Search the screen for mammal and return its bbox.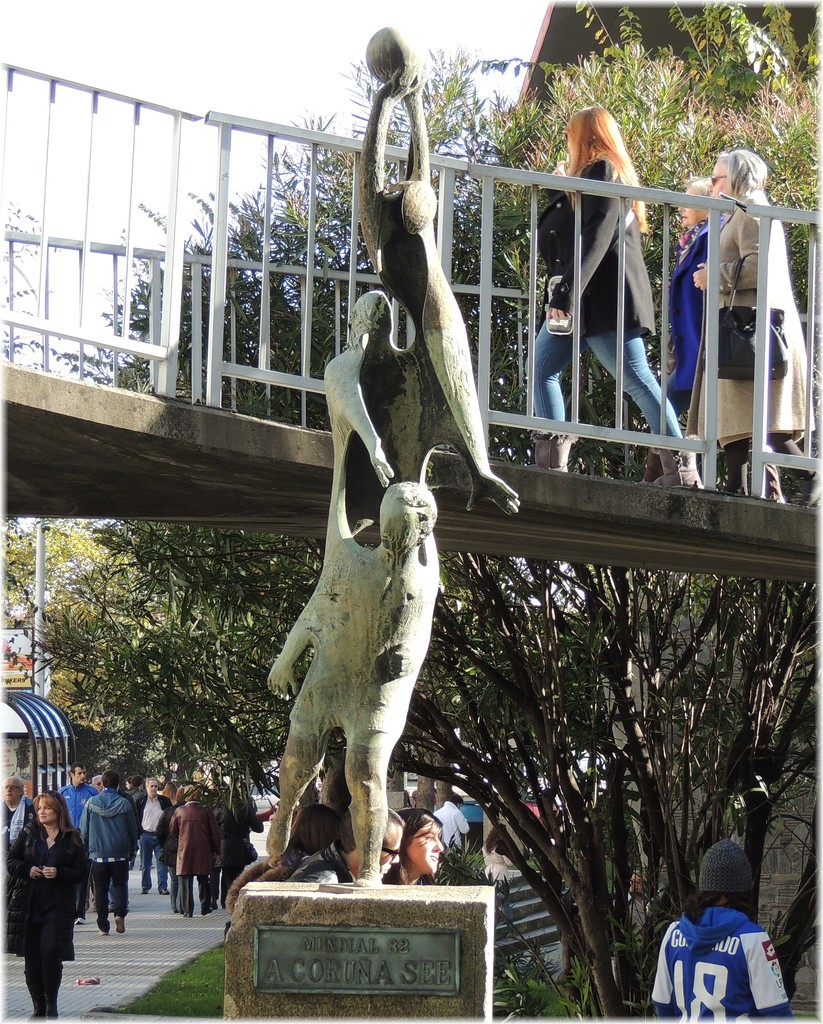
Found: (x1=95, y1=775, x2=102, y2=792).
